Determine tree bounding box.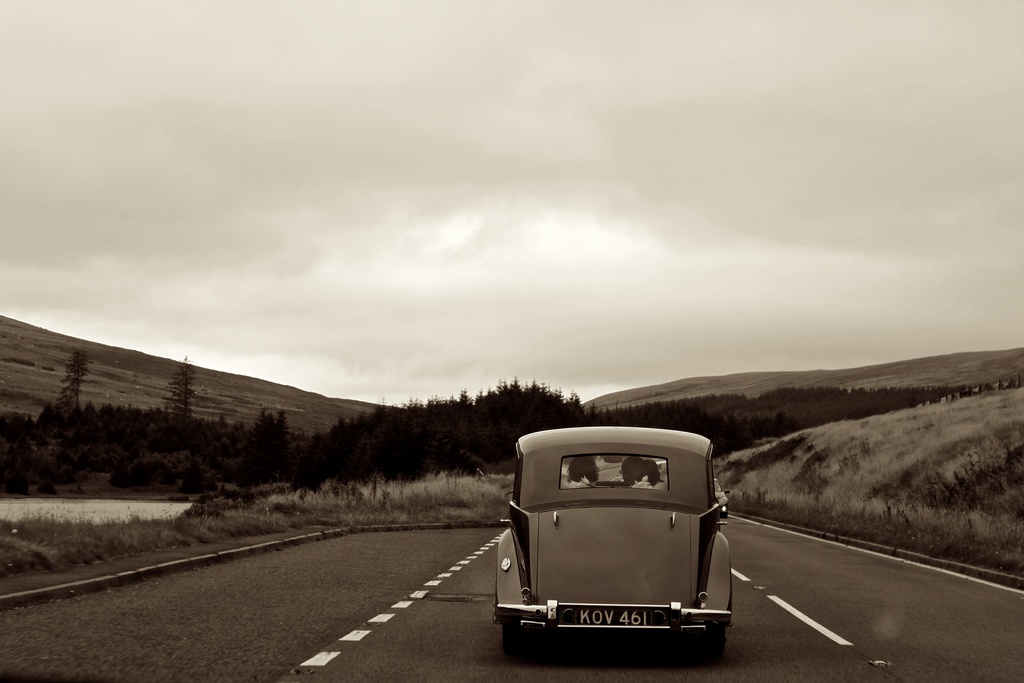
Determined: crop(56, 352, 91, 413).
